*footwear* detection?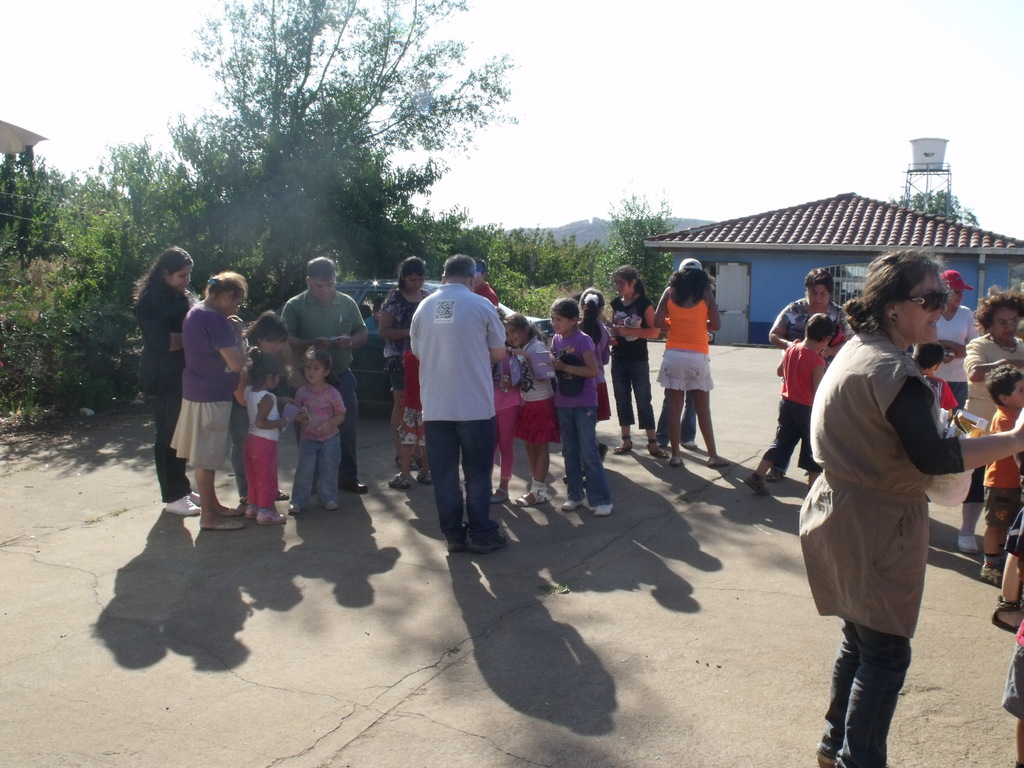
{"left": 257, "top": 509, "right": 285, "bottom": 525}
